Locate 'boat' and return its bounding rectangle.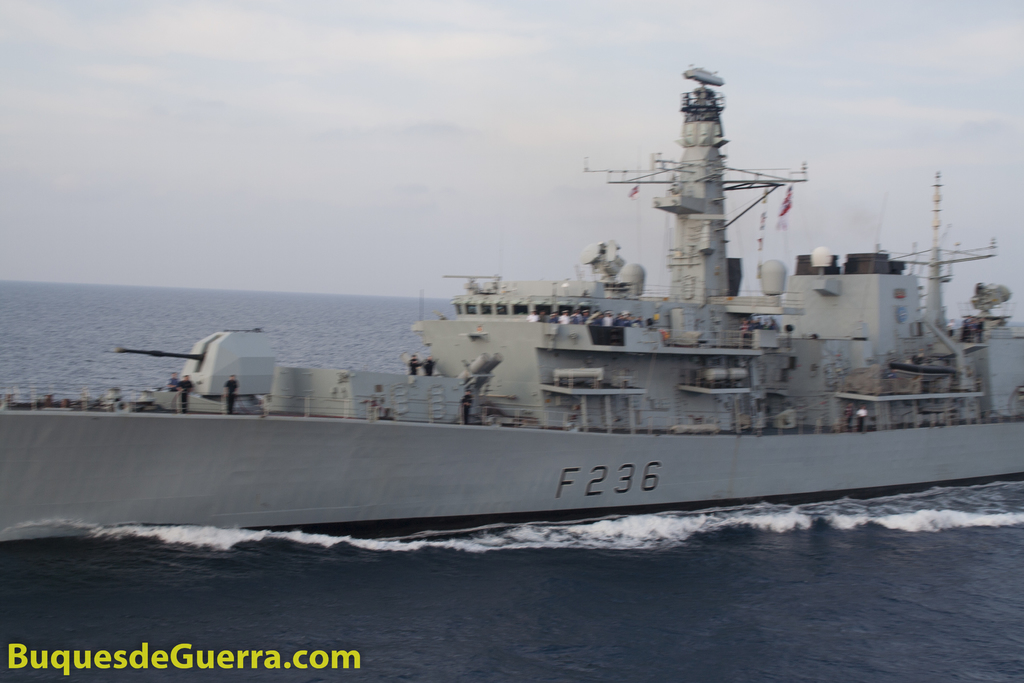
<bbox>76, 82, 984, 532</bbox>.
